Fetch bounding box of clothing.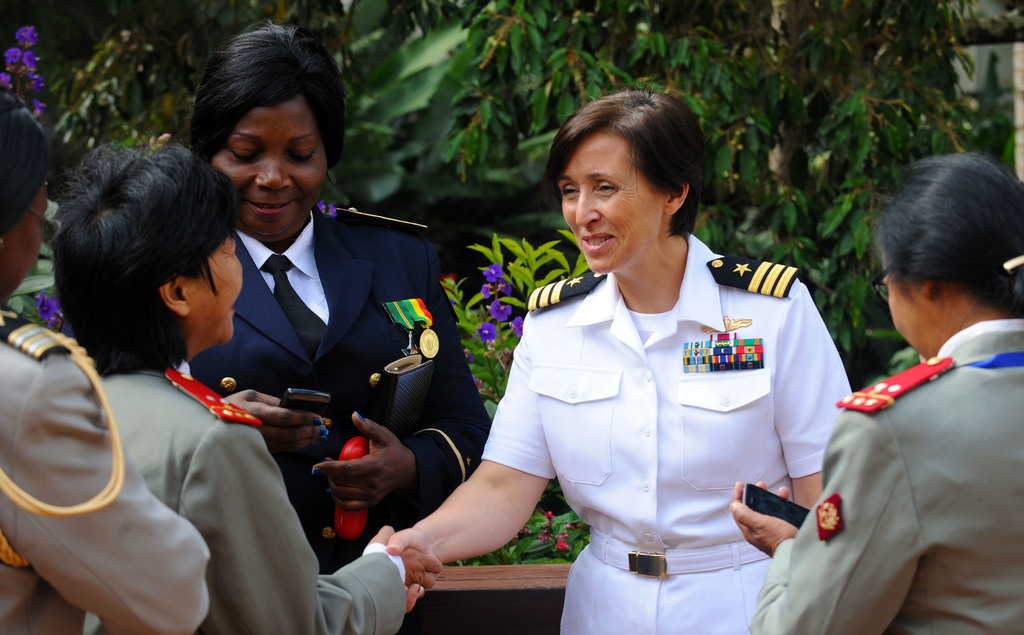
Bbox: {"left": 479, "top": 229, "right": 855, "bottom": 634}.
